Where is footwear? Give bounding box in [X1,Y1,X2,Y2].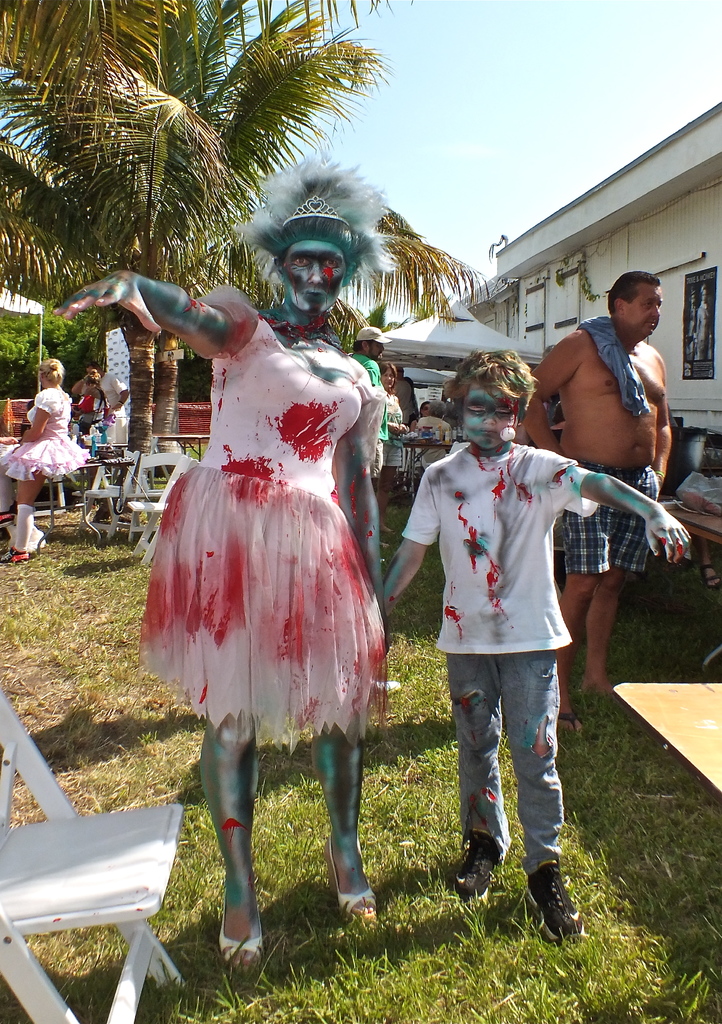
[211,899,265,977].
